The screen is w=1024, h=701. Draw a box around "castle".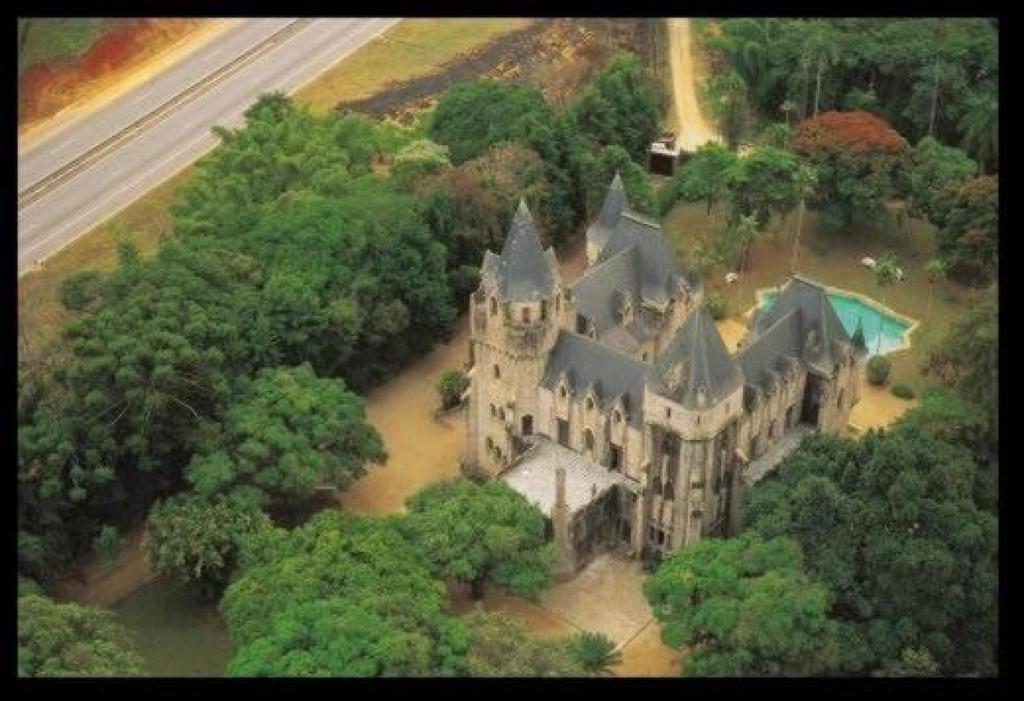
bbox(360, 122, 864, 615).
